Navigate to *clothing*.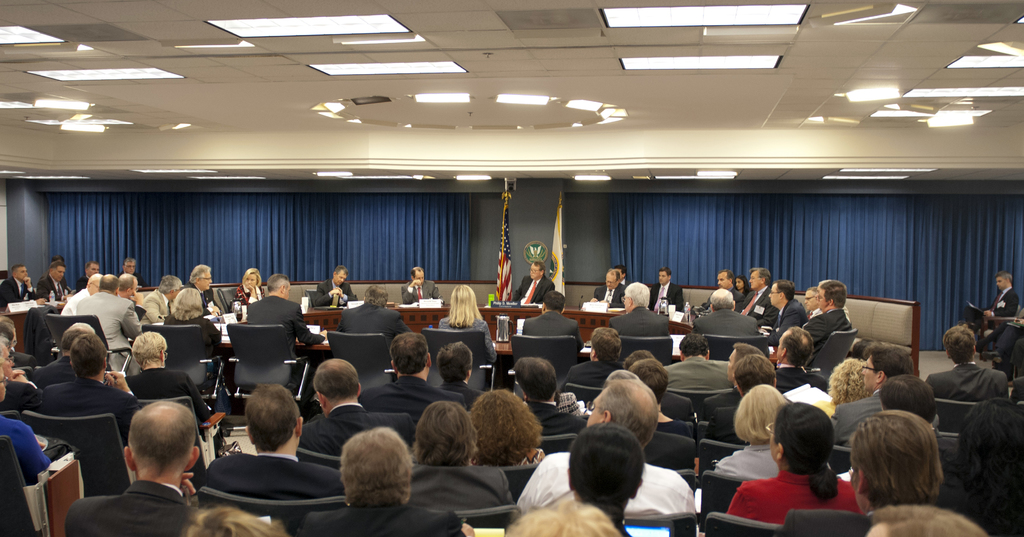
Navigation target: select_region(650, 282, 684, 313).
